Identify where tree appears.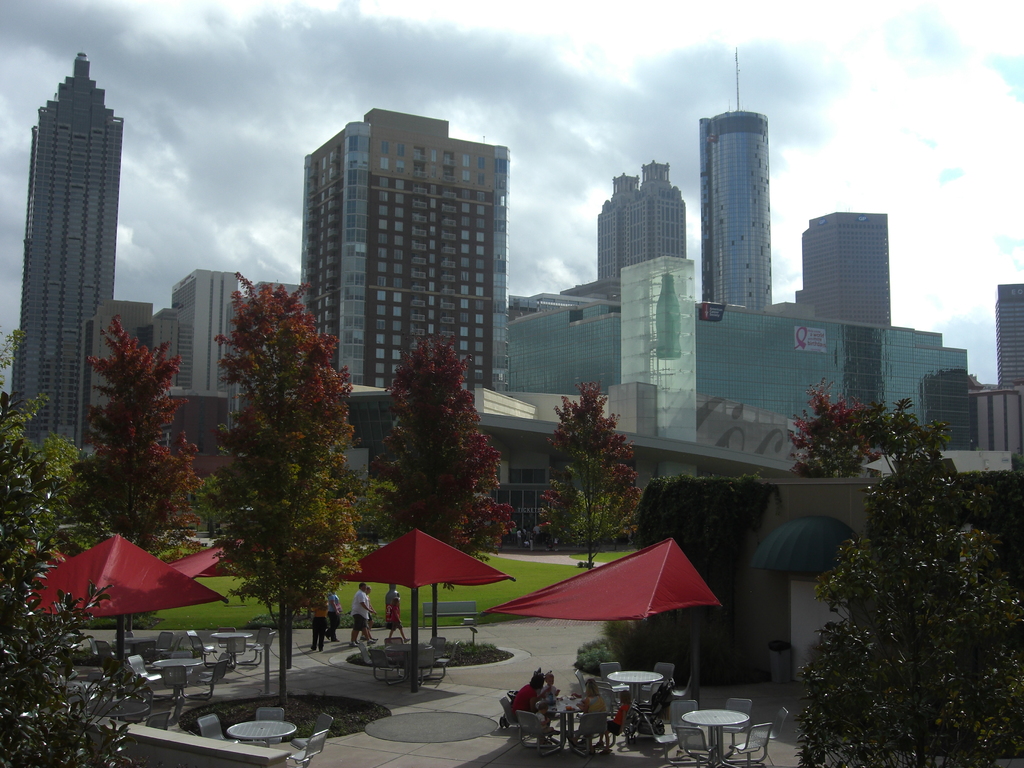
Appears at bbox=(197, 266, 358, 705).
